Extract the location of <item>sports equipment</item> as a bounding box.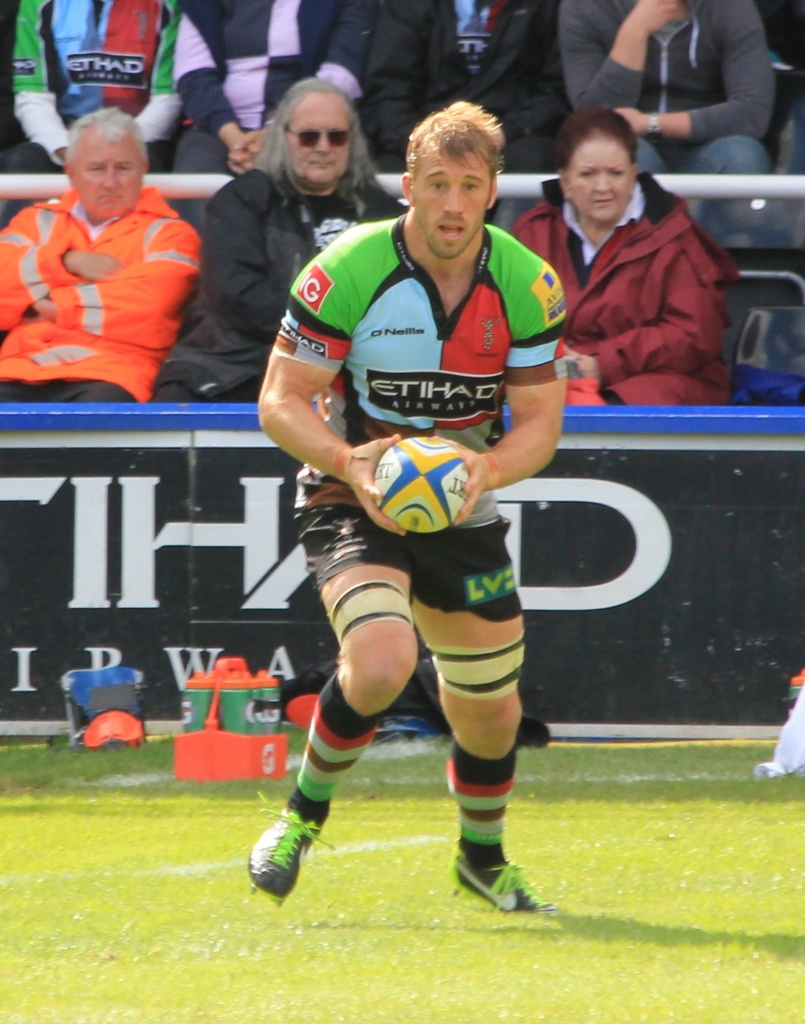
x1=373 y1=430 x2=468 y2=533.
